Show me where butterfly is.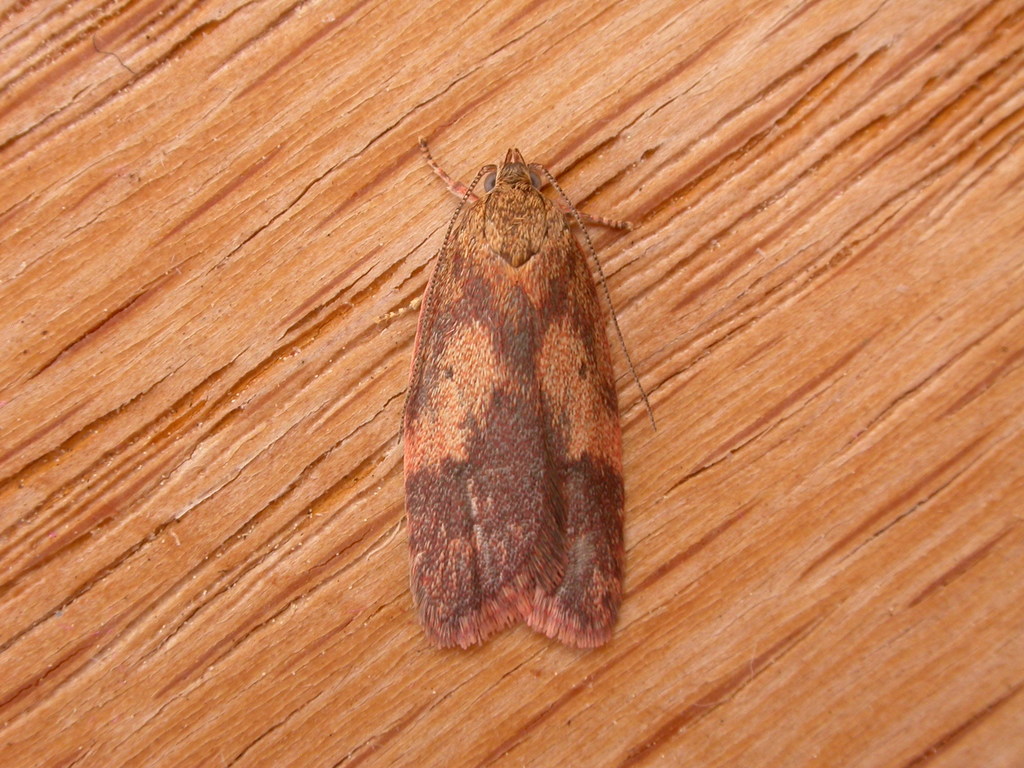
butterfly is at bbox(382, 124, 649, 661).
